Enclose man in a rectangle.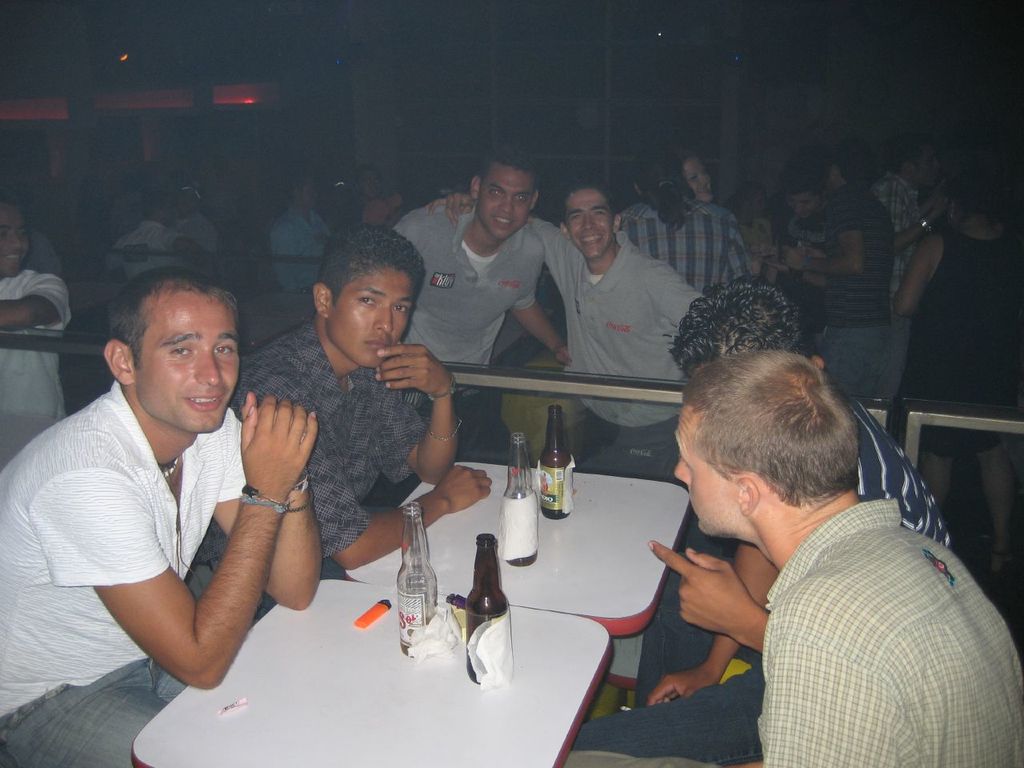
locate(0, 196, 72, 466).
